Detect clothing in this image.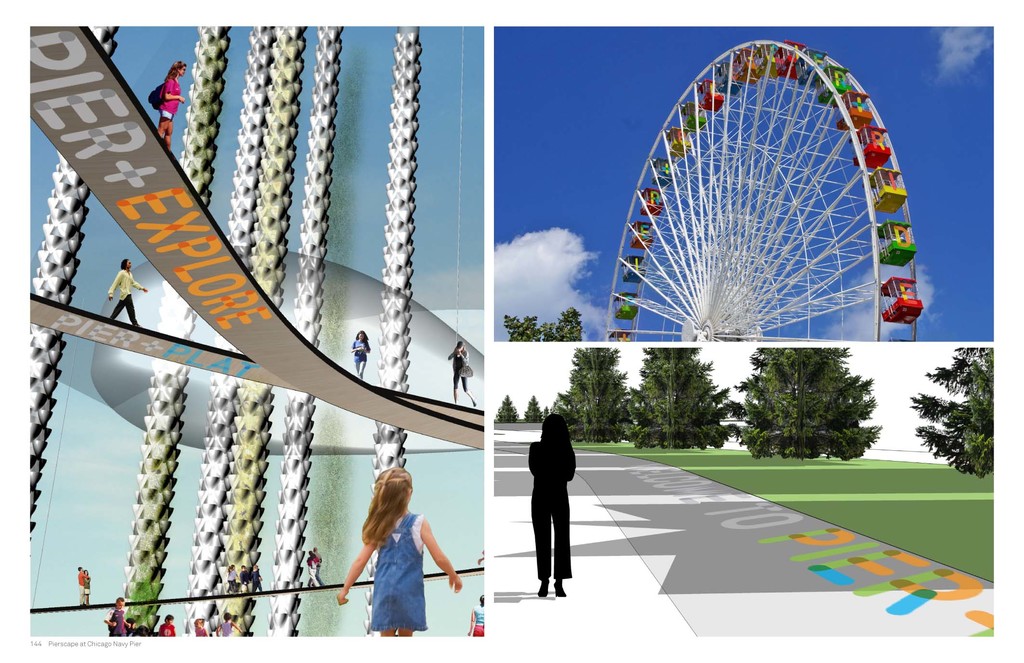
Detection: [524, 434, 579, 582].
